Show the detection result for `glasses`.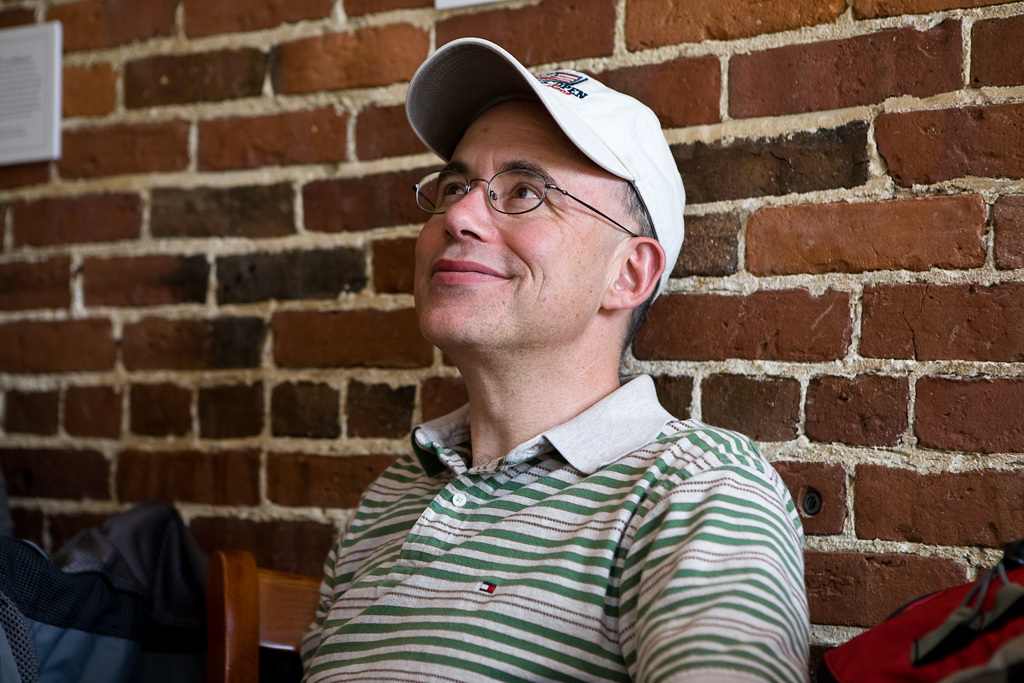
[410,161,634,241].
